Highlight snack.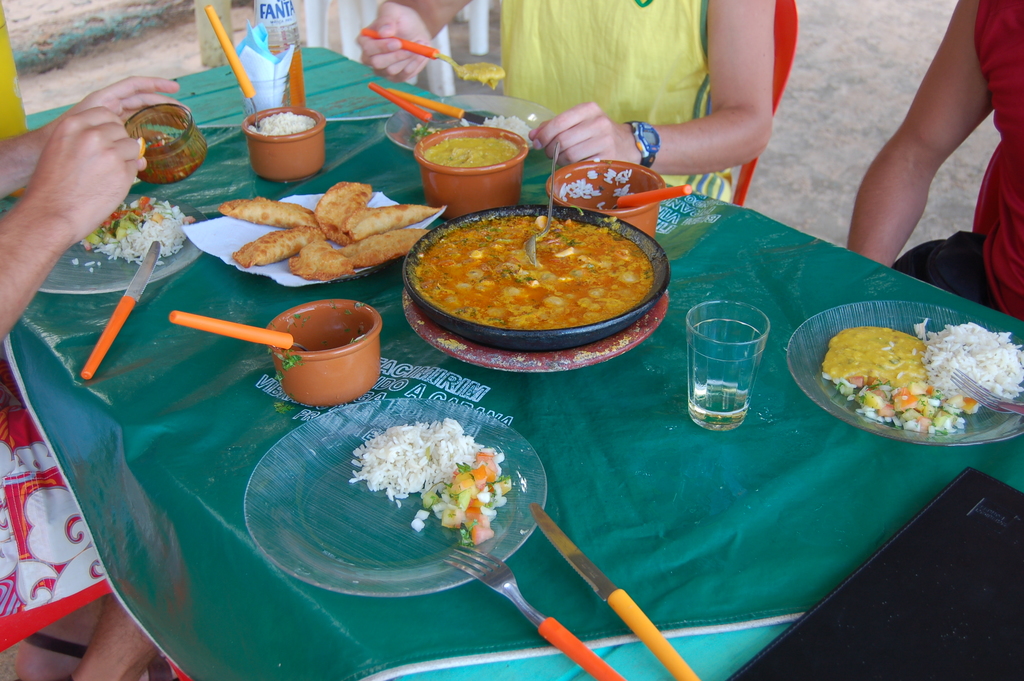
Highlighted region: <region>215, 193, 315, 224</region>.
